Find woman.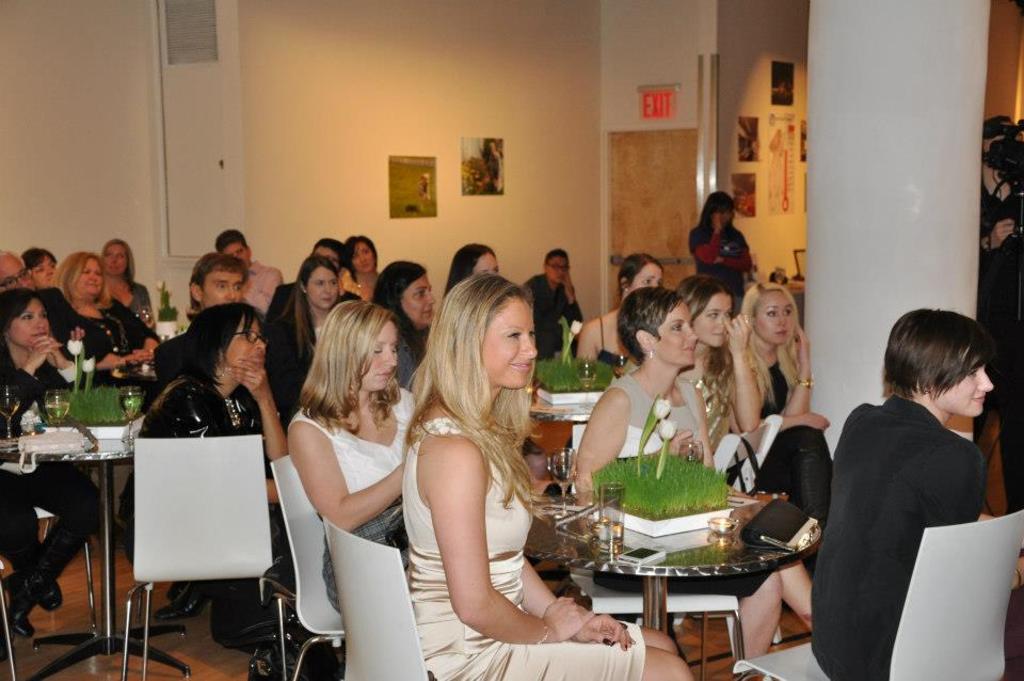
bbox(288, 301, 418, 617).
